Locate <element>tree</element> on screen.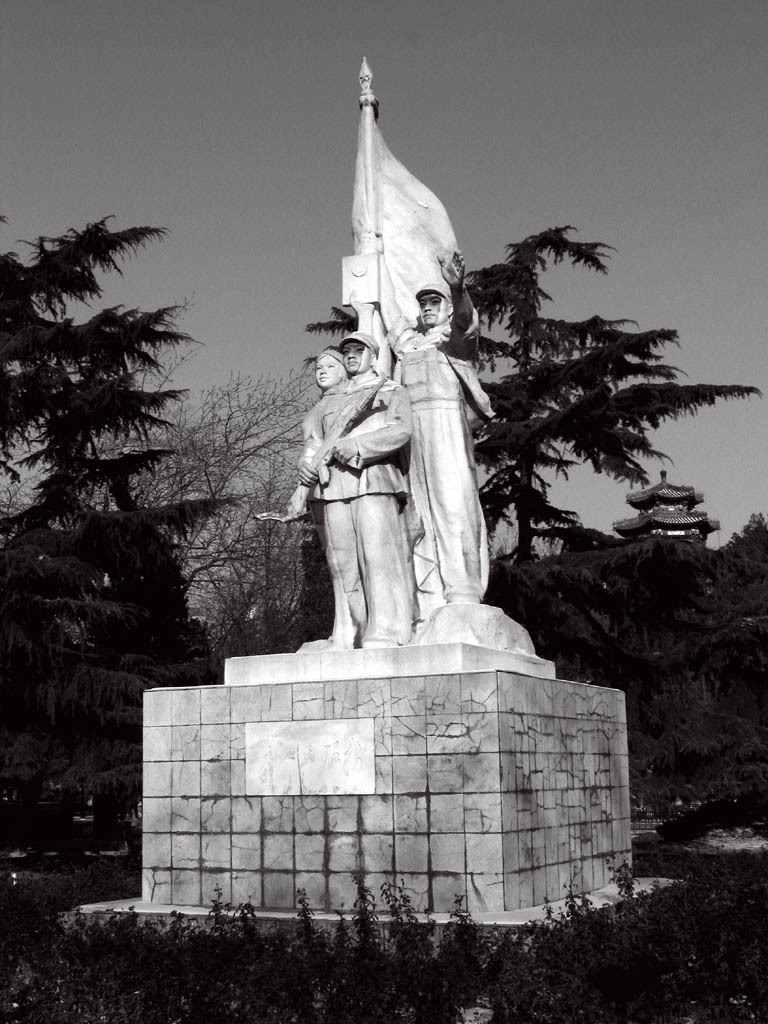
On screen at x1=140 y1=359 x2=321 y2=671.
